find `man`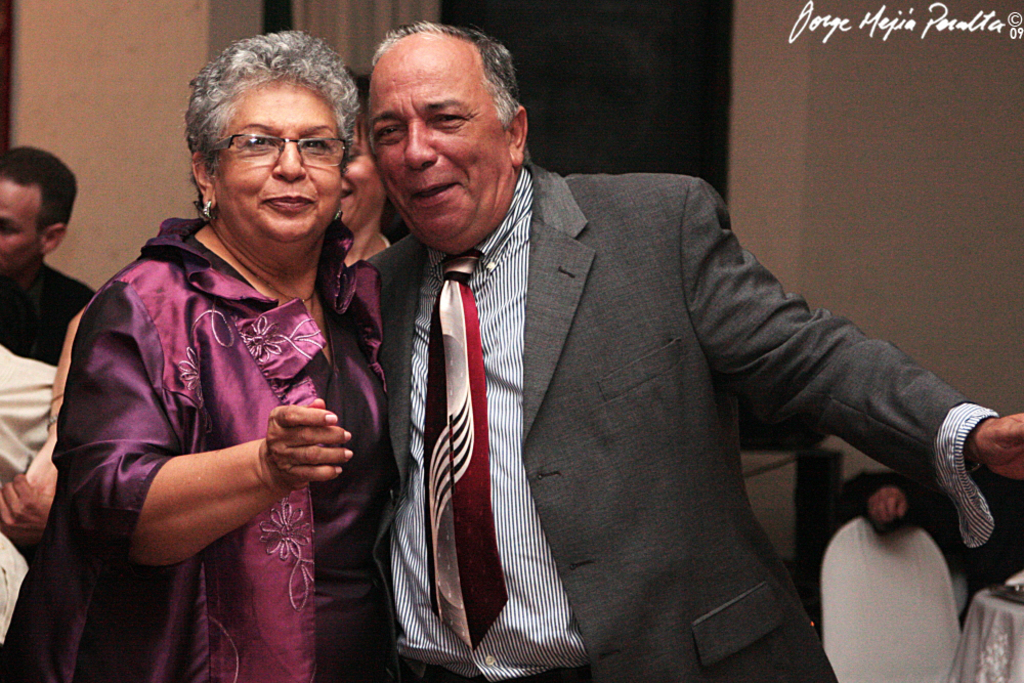
{"x1": 338, "y1": 66, "x2": 921, "y2": 681}
